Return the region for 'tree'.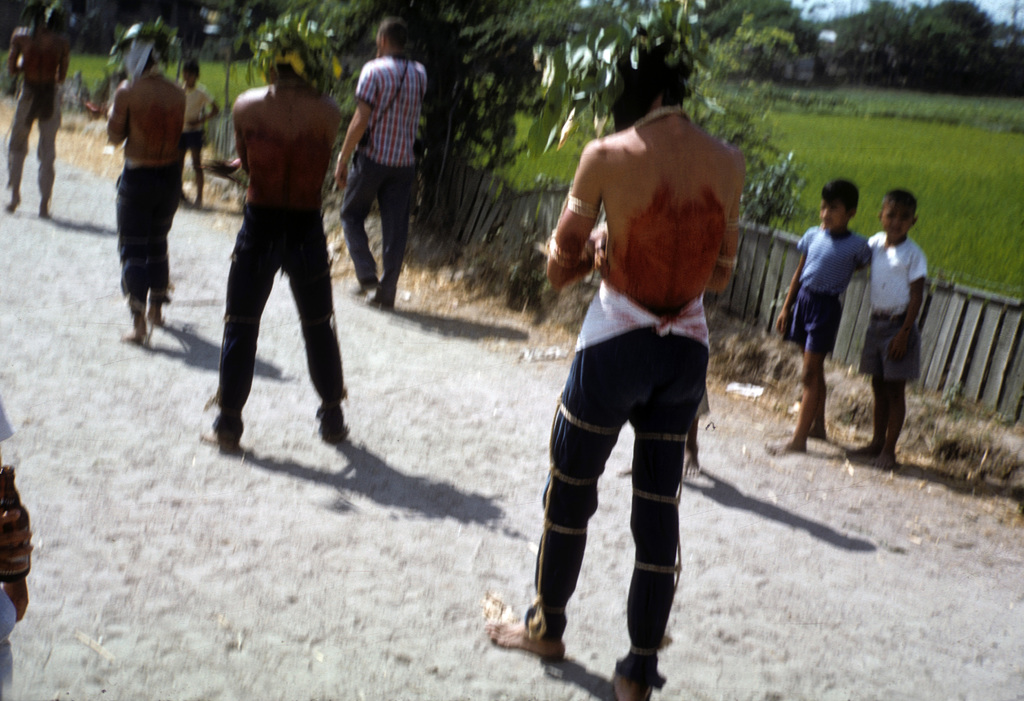
Rect(737, 151, 807, 259).
